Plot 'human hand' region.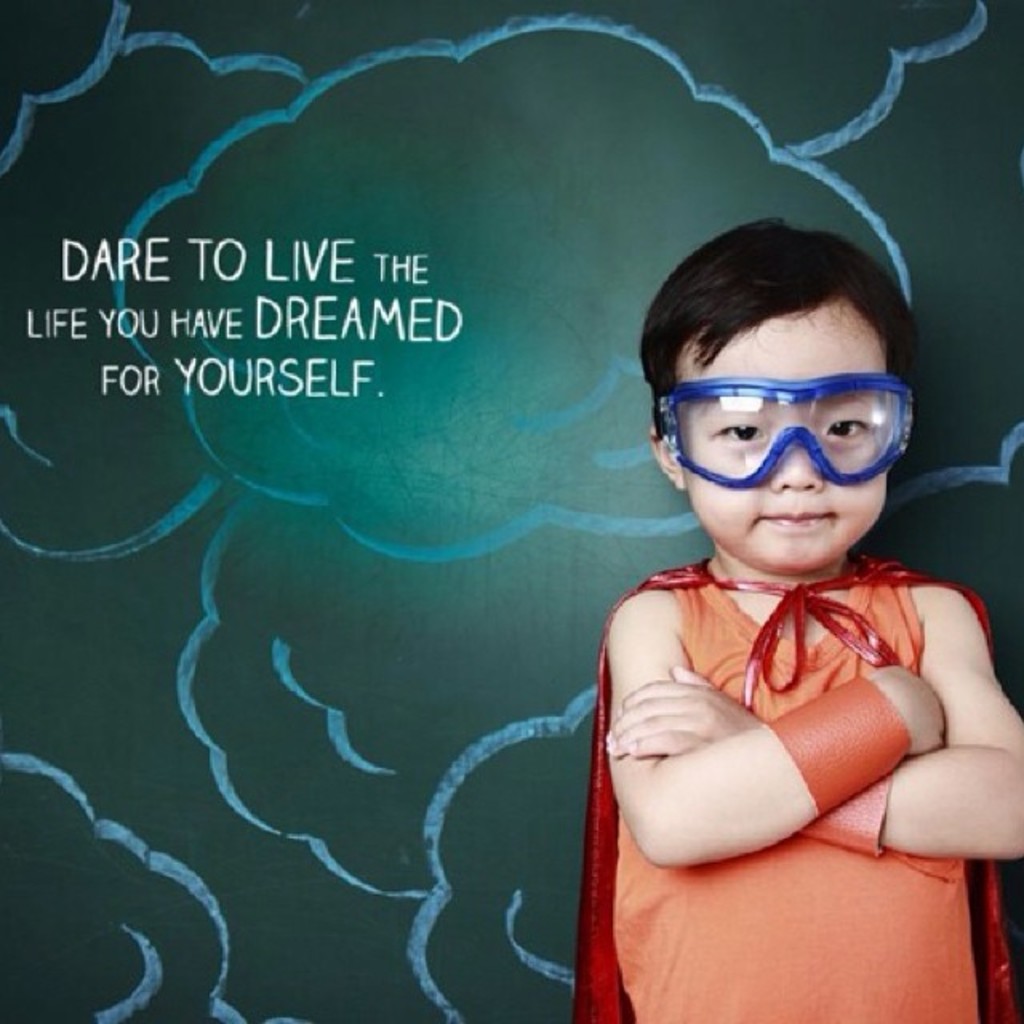
Plotted at (left=605, top=664, right=765, bottom=755).
